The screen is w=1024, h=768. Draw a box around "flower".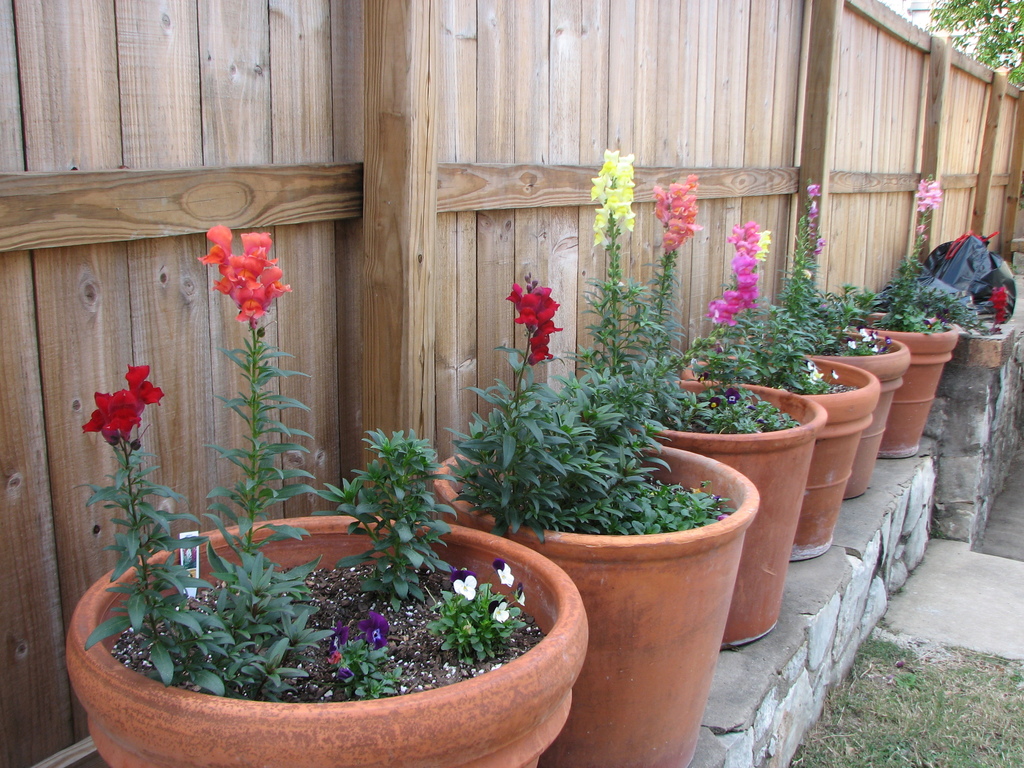
{"x1": 656, "y1": 168, "x2": 703, "y2": 257}.
